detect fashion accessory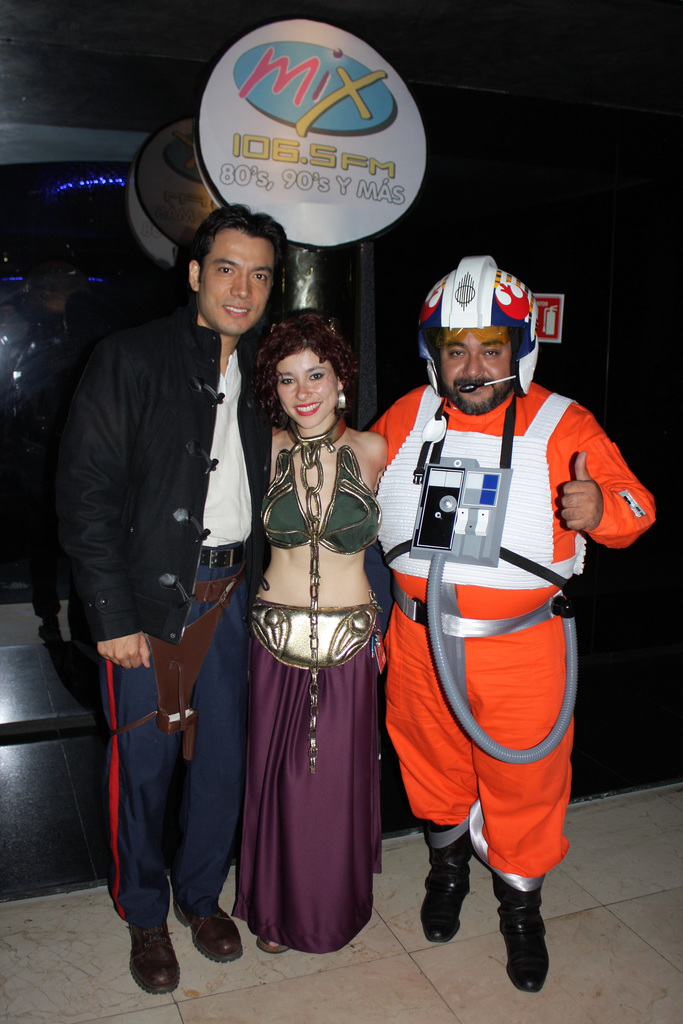
(x1=171, y1=897, x2=245, y2=963)
